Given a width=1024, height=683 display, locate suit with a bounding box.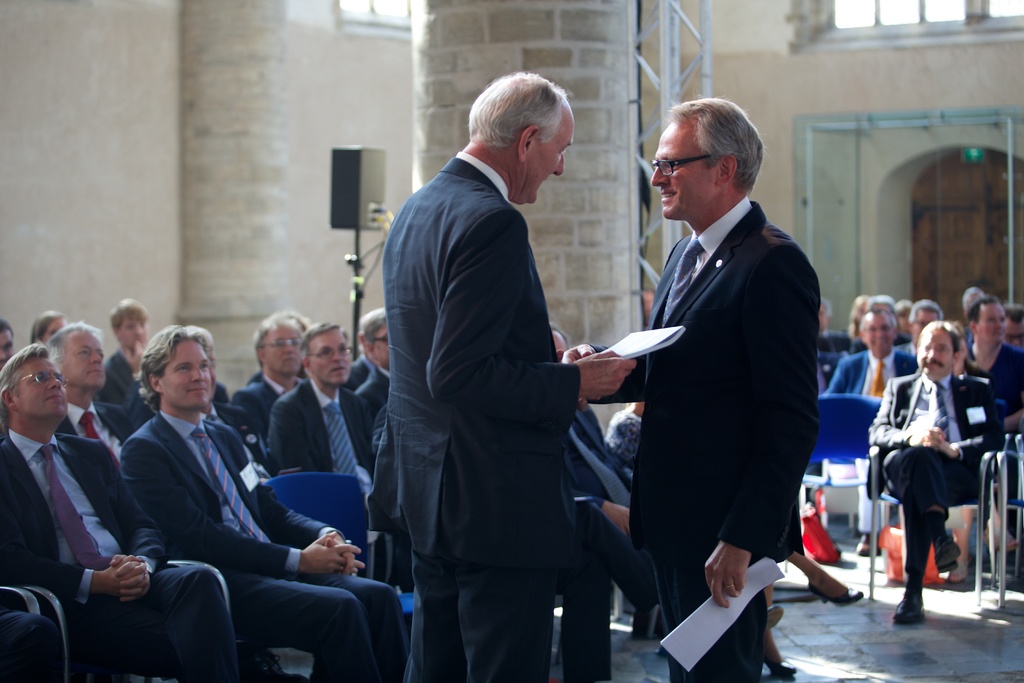
Located: l=0, t=430, r=167, b=644.
